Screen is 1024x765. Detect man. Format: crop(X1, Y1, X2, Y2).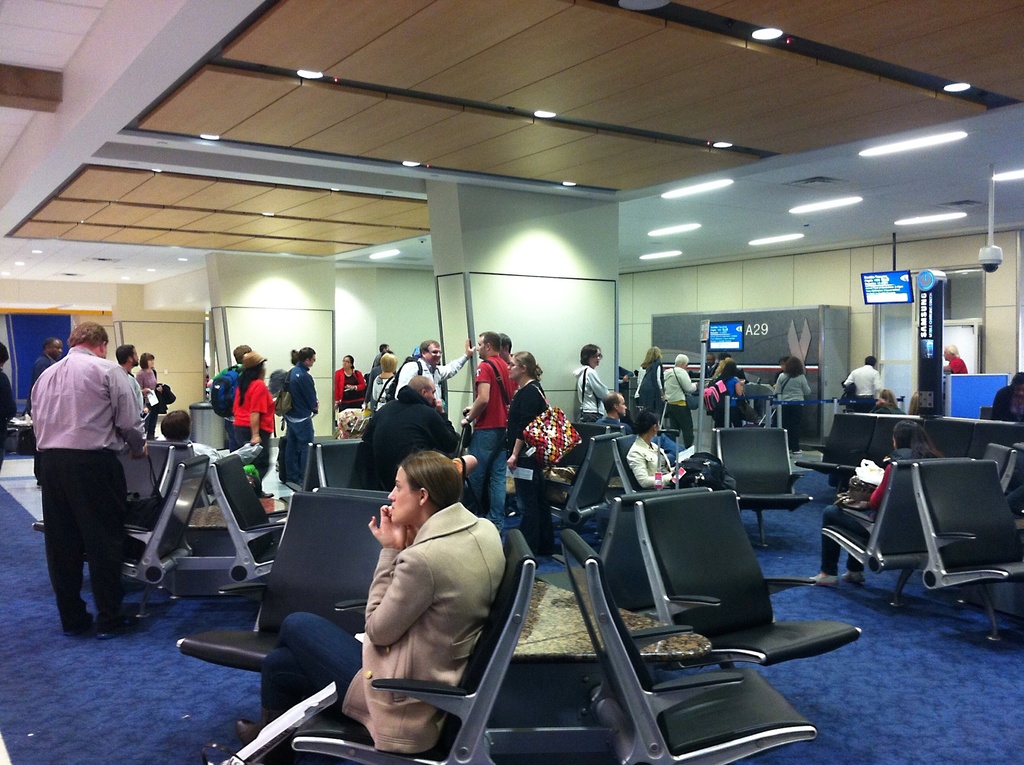
crop(278, 349, 324, 491).
